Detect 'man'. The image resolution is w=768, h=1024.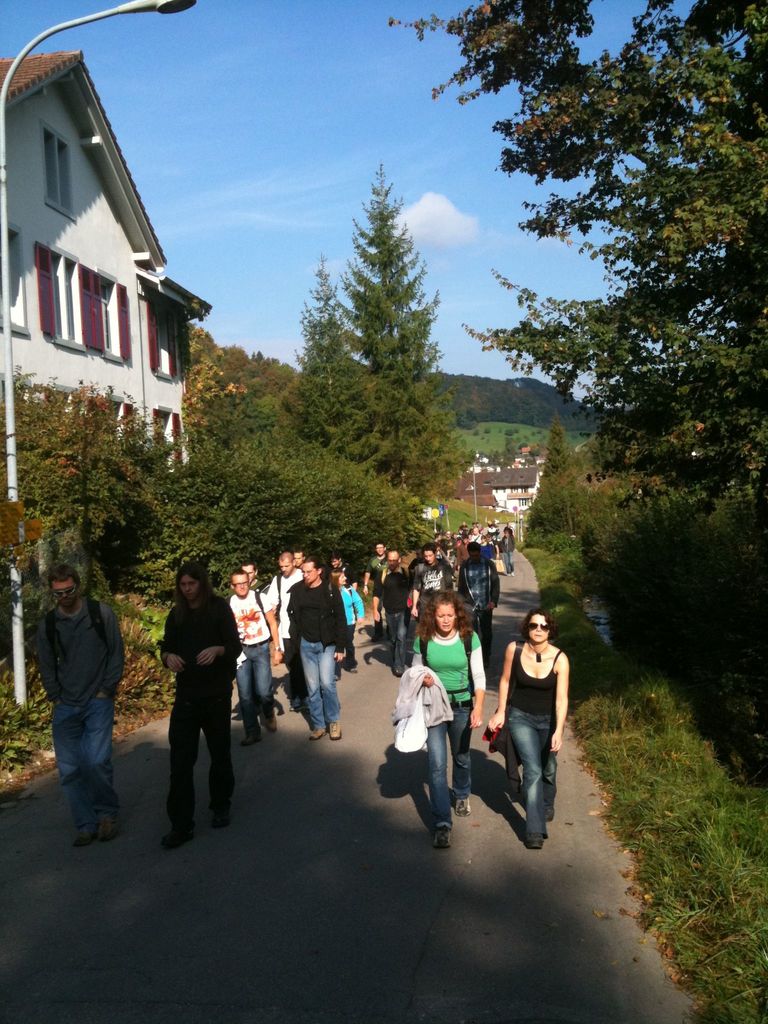
BBox(500, 530, 516, 577).
